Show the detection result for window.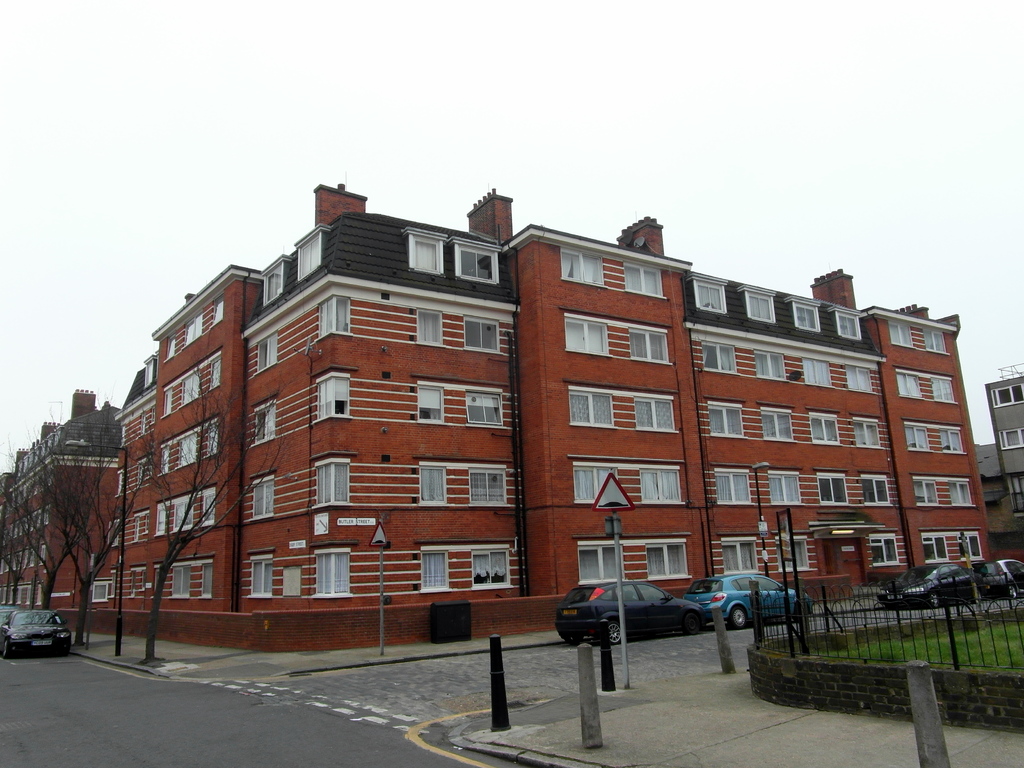
250:337:278:376.
